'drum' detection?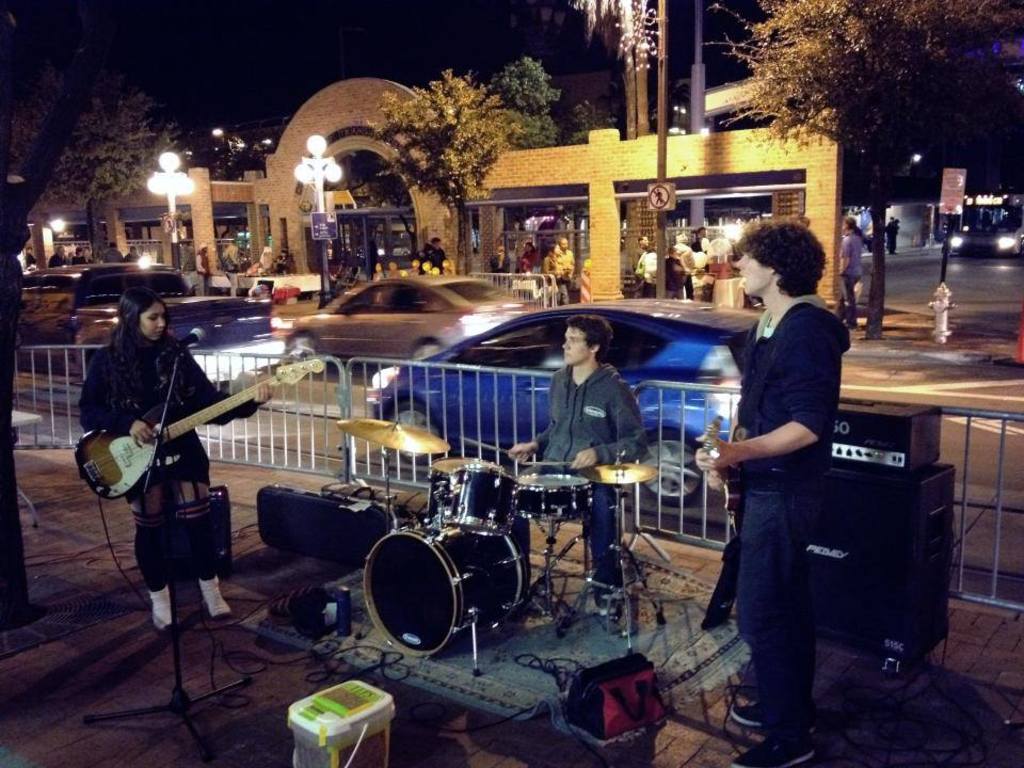
425/454/485/525
